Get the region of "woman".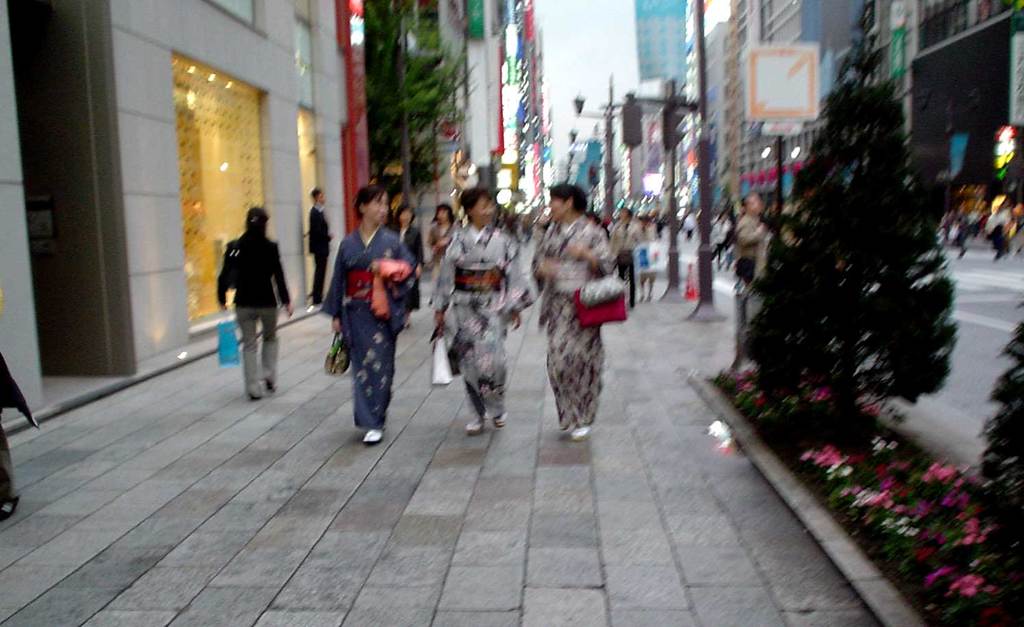
detection(427, 204, 457, 307).
